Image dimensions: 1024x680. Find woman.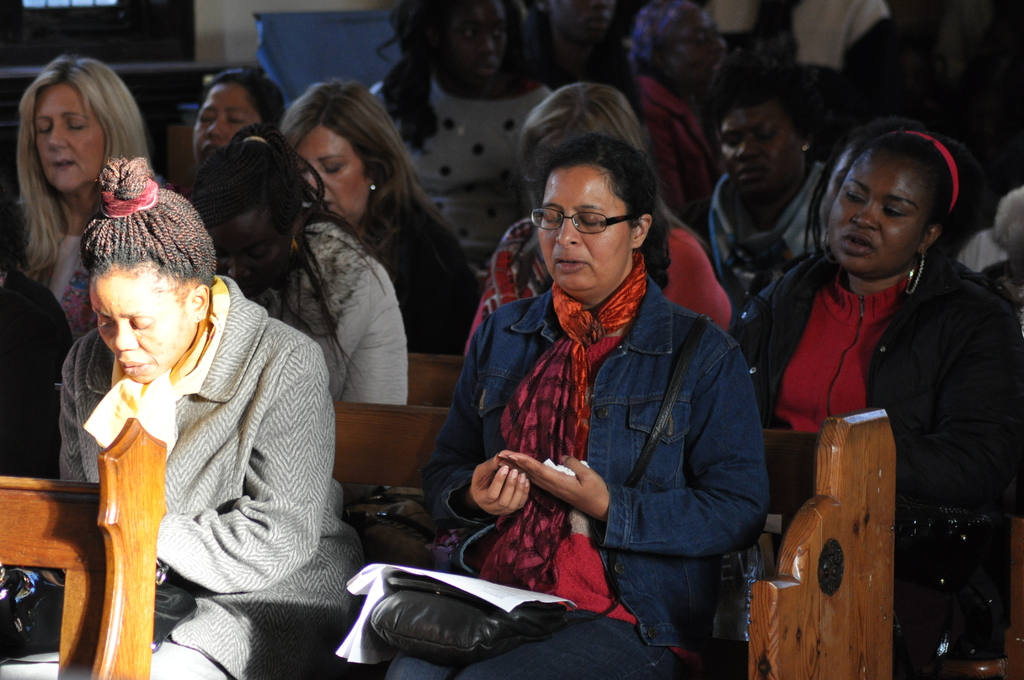
bbox=[278, 77, 486, 355].
